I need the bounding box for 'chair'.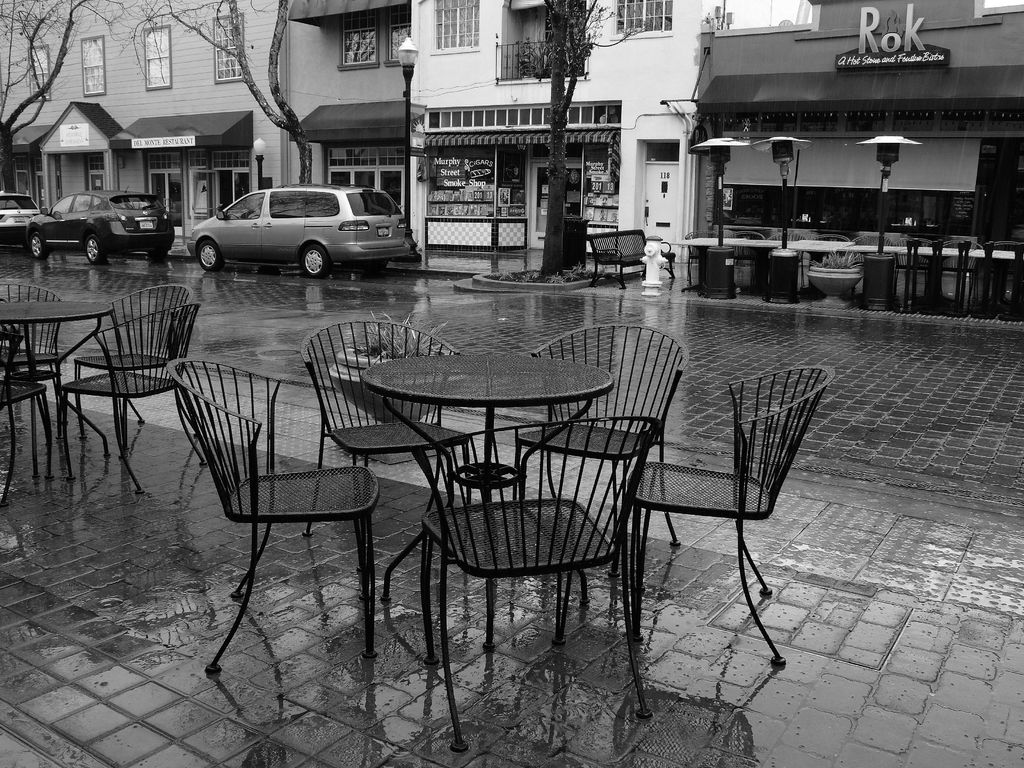
Here it is: (0,280,67,435).
